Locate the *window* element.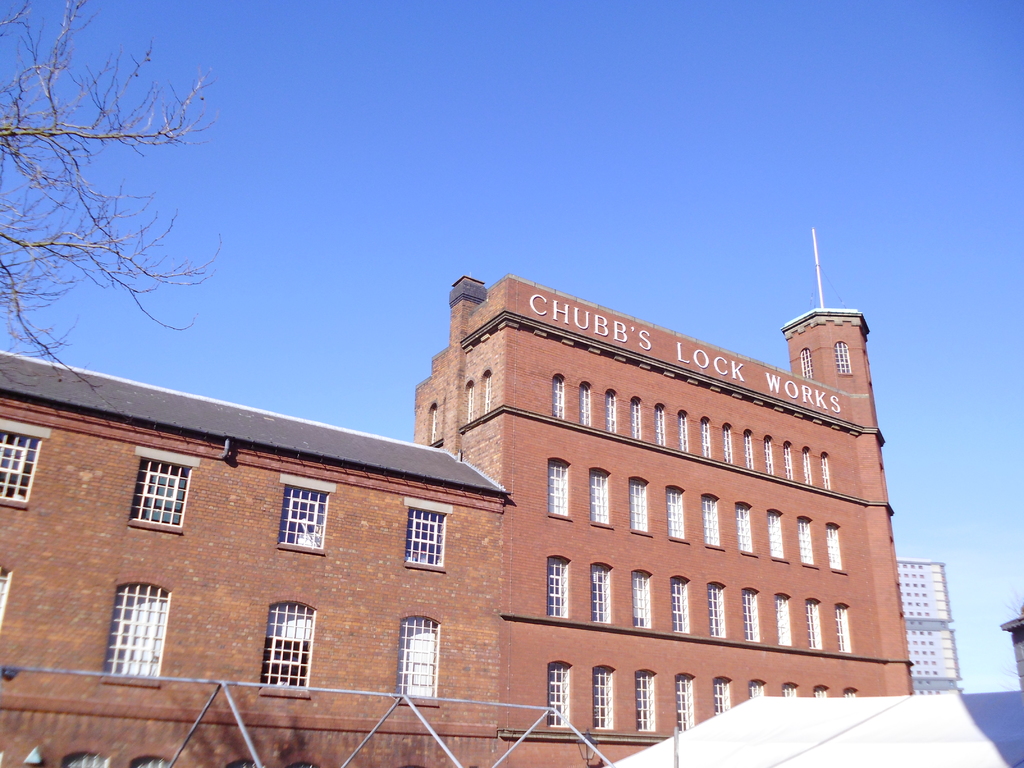
Element bbox: 592:562:612:625.
